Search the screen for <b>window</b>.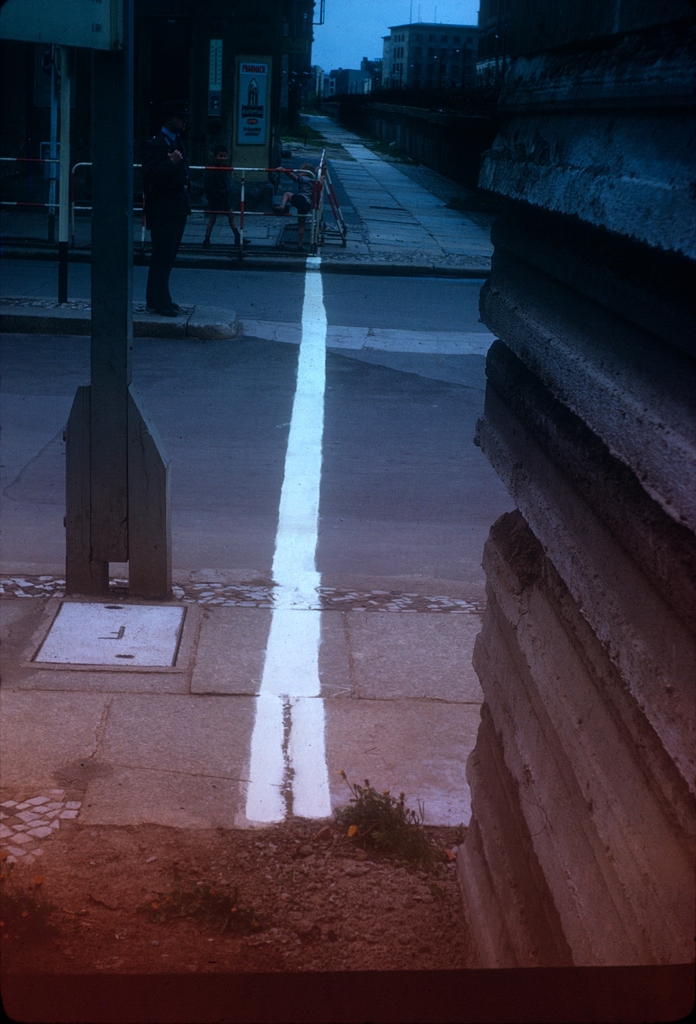
Found at x1=332 y1=83 x2=336 y2=85.
